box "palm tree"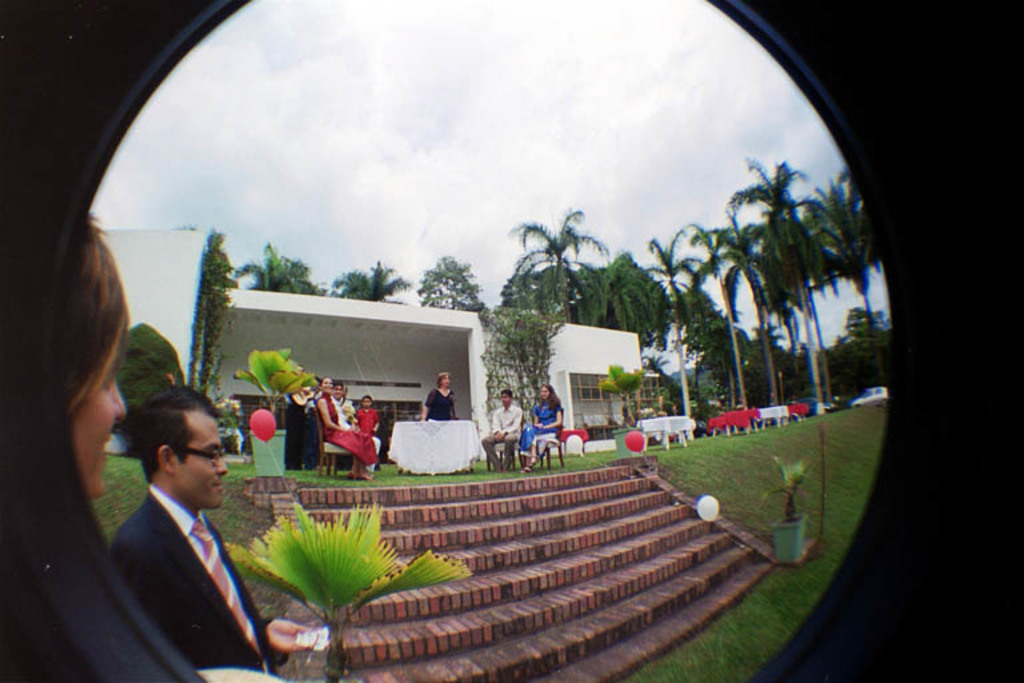
<bbox>329, 251, 411, 307</bbox>
